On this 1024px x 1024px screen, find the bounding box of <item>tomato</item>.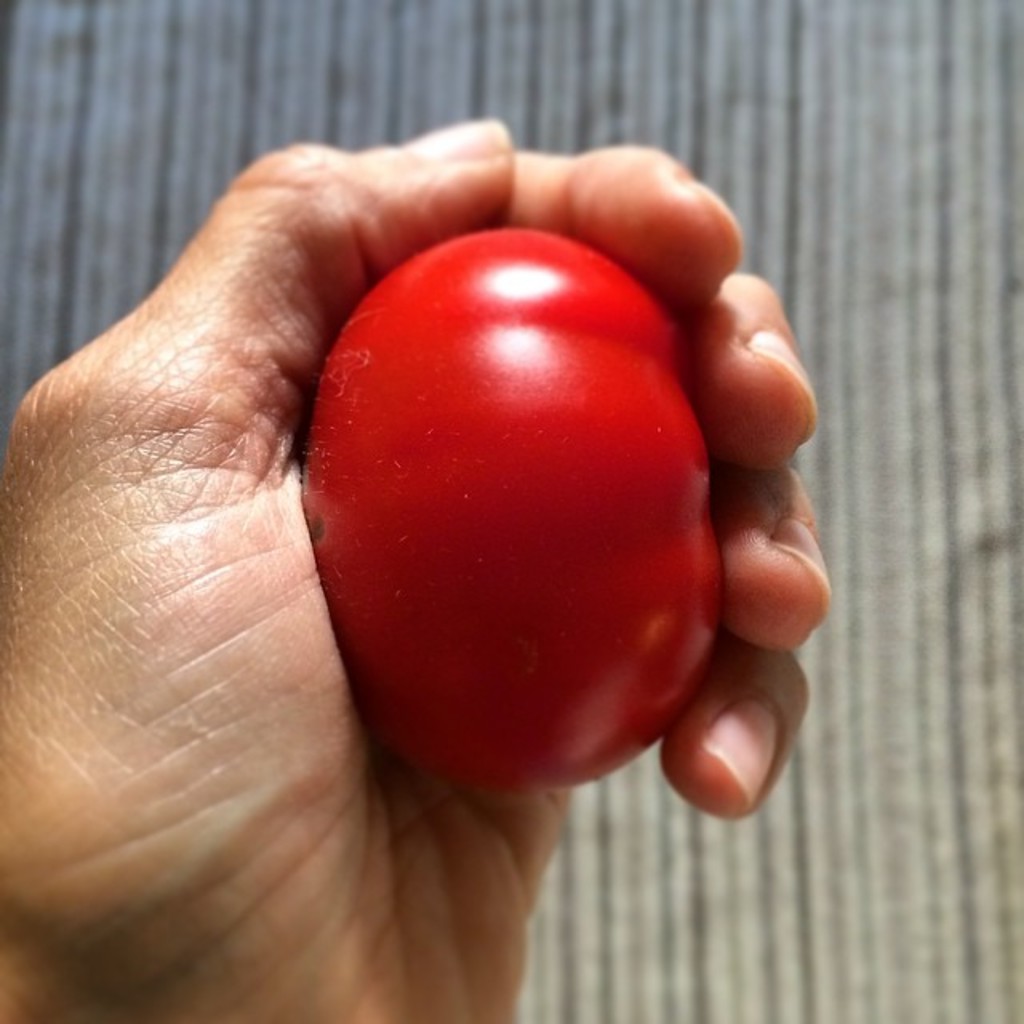
Bounding box: Rect(294, 222, 723, 794).
